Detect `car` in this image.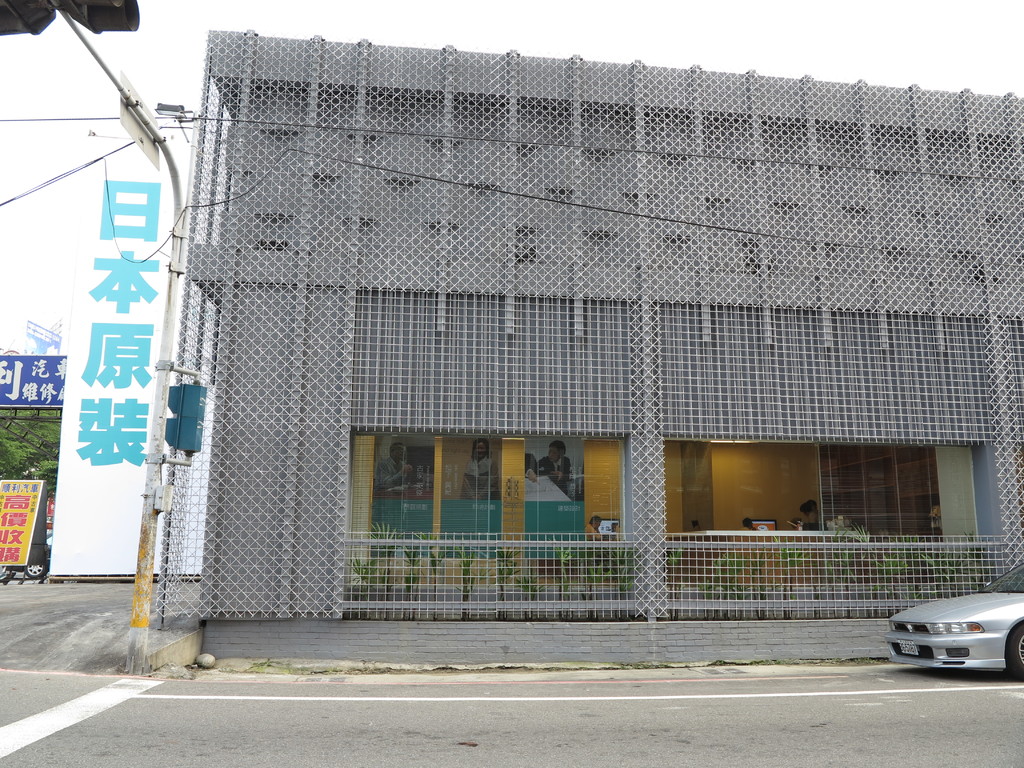
Detection: x1=882 y1=581 x2=1023 y2=678.
